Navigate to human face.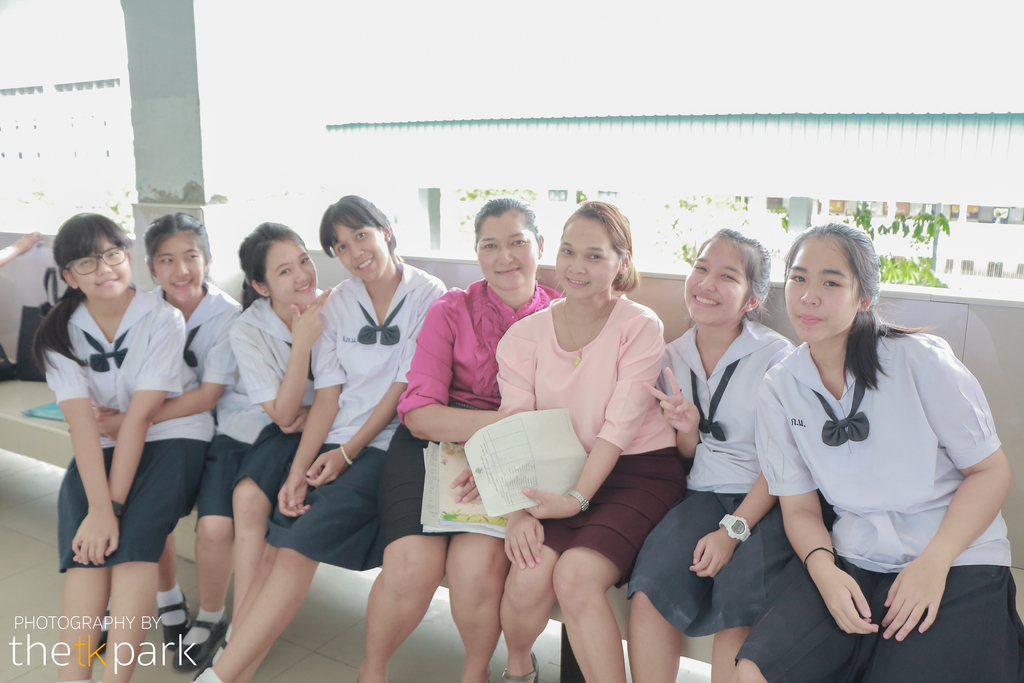
Navigation target: [left=330, top=218, right=387, bottom=281].
